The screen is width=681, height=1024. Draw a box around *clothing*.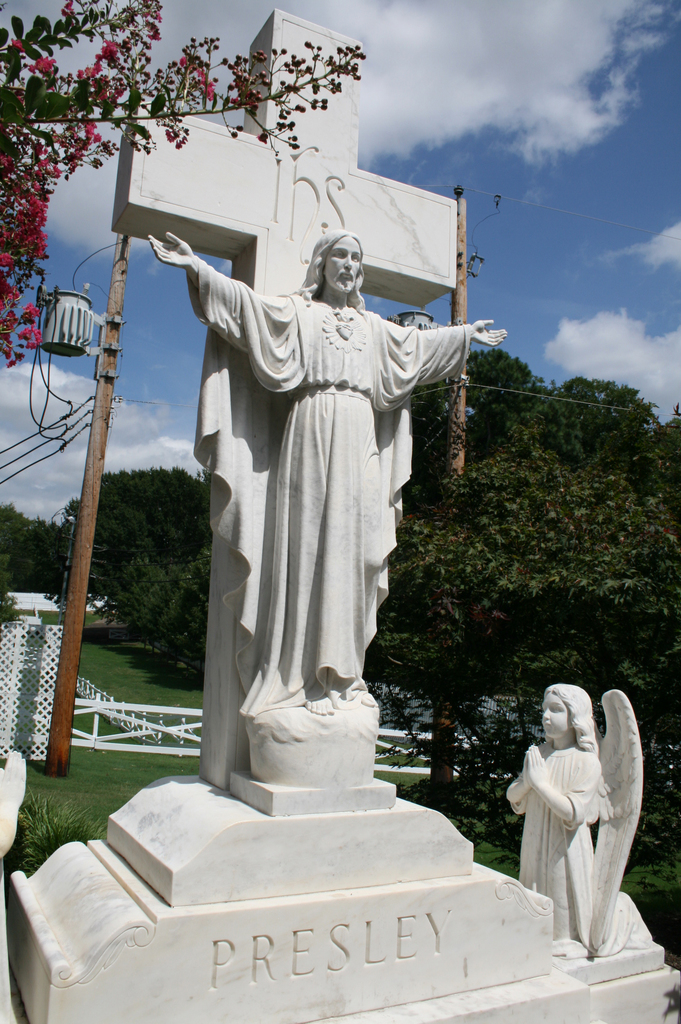
locate(191, 250, 465, 786).
